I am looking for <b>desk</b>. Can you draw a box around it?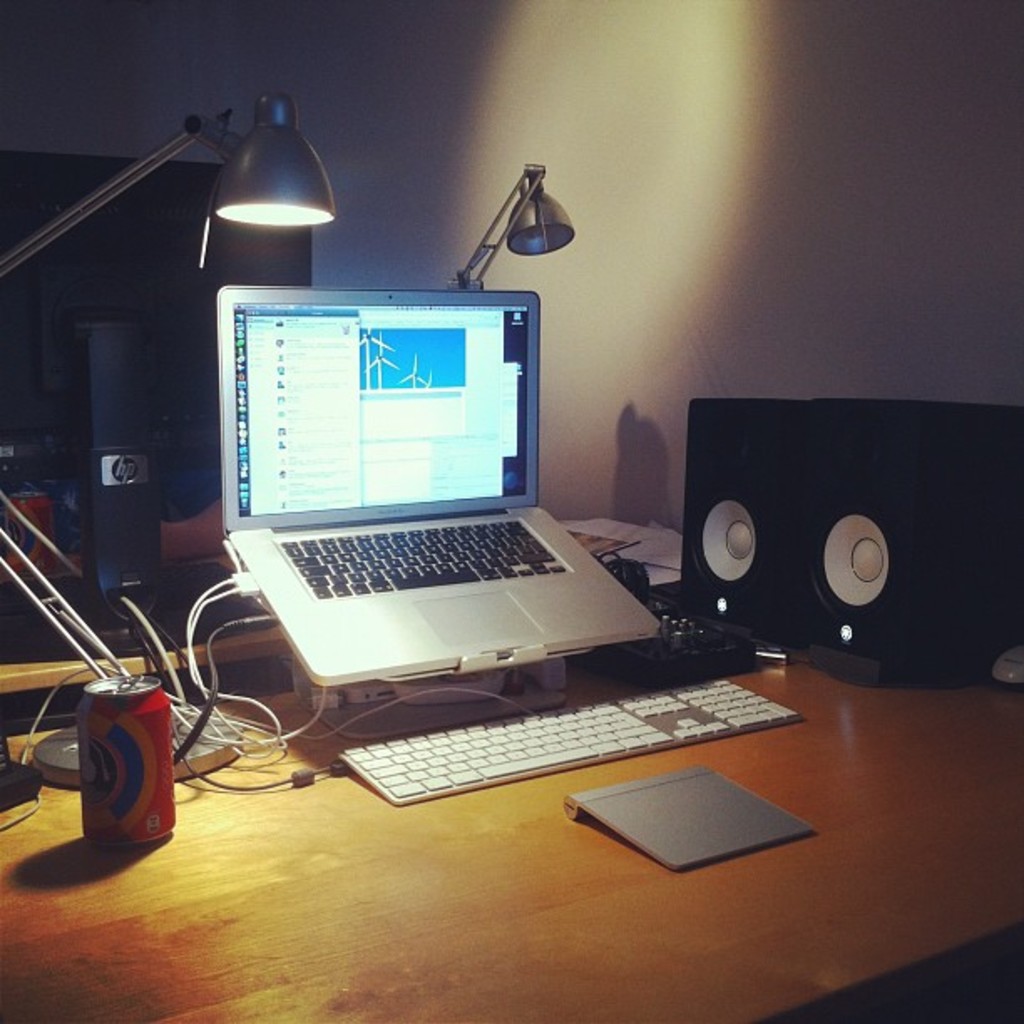
Sure, the bounding box is bbox=[38, 648, 980, 982].
